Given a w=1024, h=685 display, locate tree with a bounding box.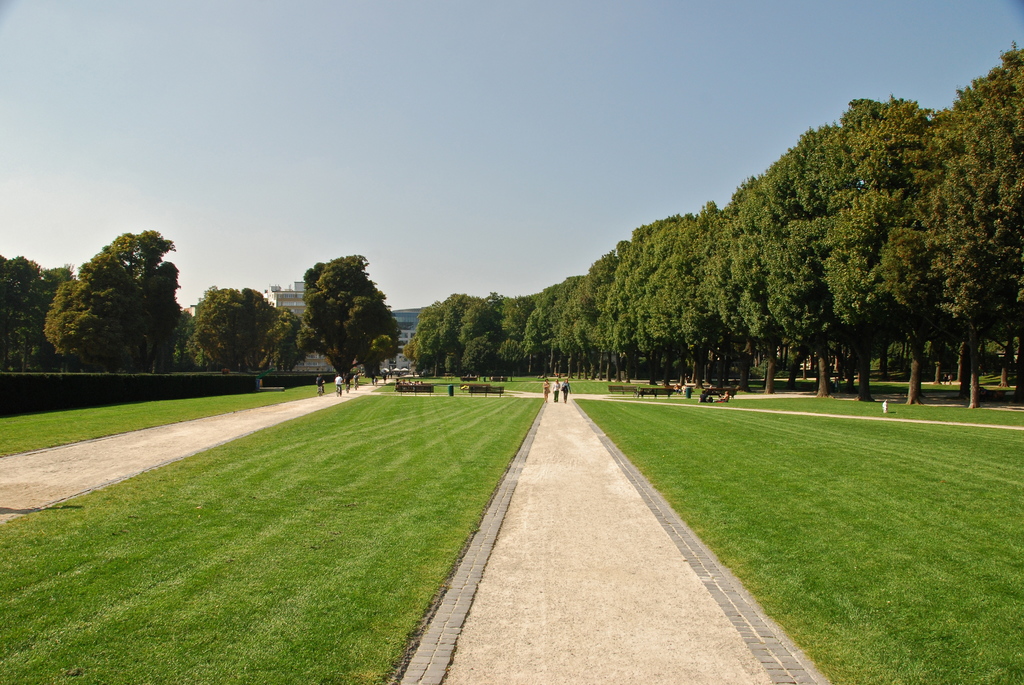
Located: 463,288,504,378.
